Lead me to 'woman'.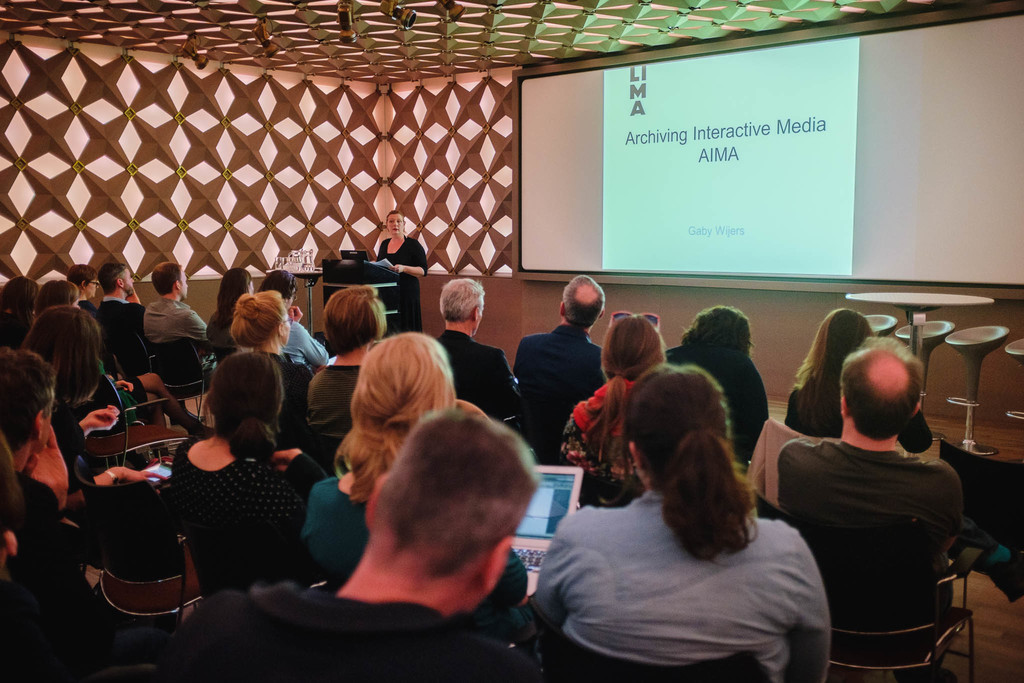
Lead to region(557, 314, 664, 506).
